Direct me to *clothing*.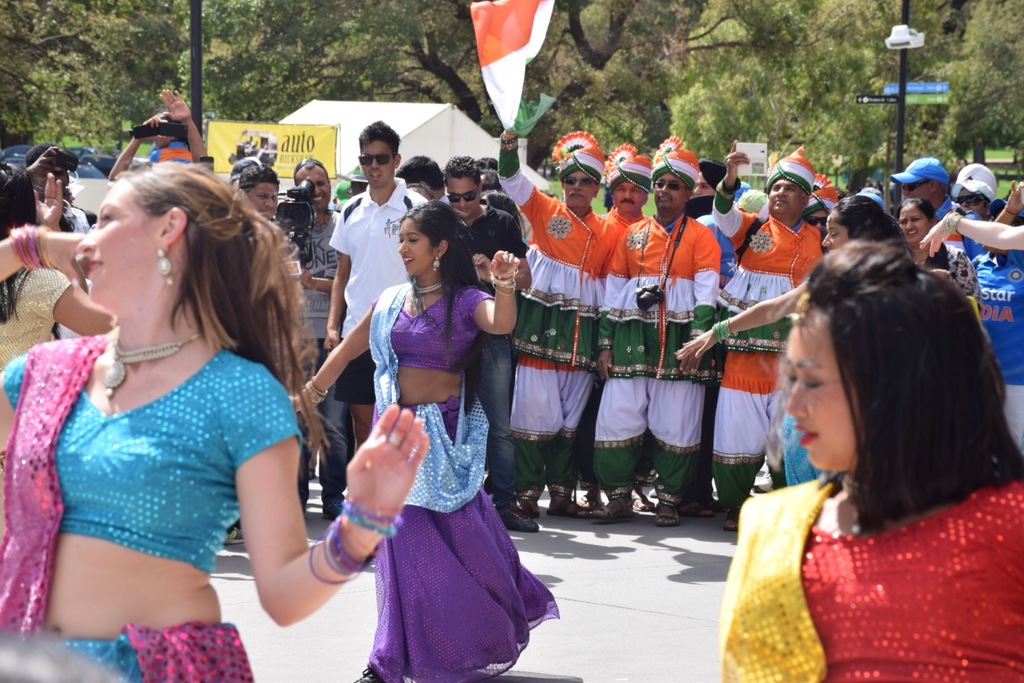
Direction: 328,175,425,410.
